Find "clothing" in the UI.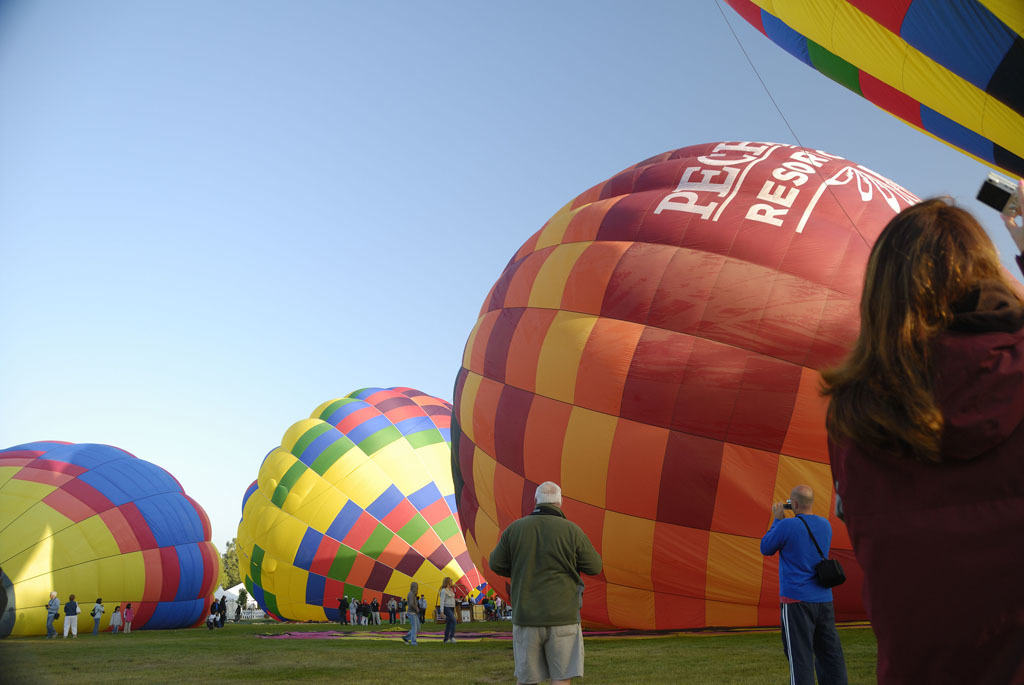
UI element at BBox(339, 594, 351, 627).
